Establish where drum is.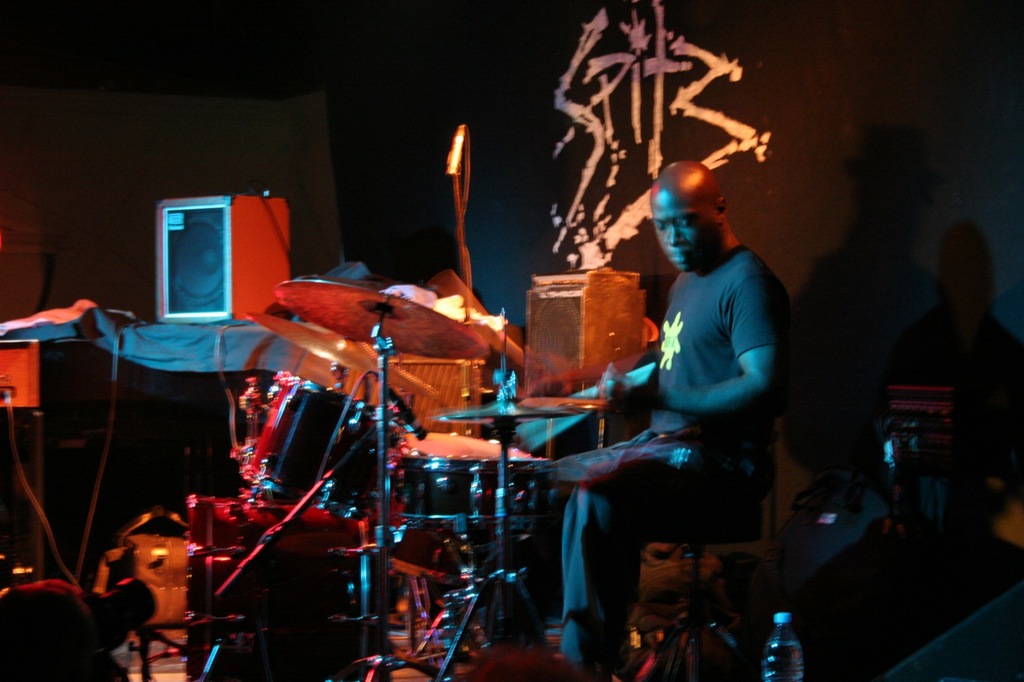
Established at box(189, 495, 388, 681).
